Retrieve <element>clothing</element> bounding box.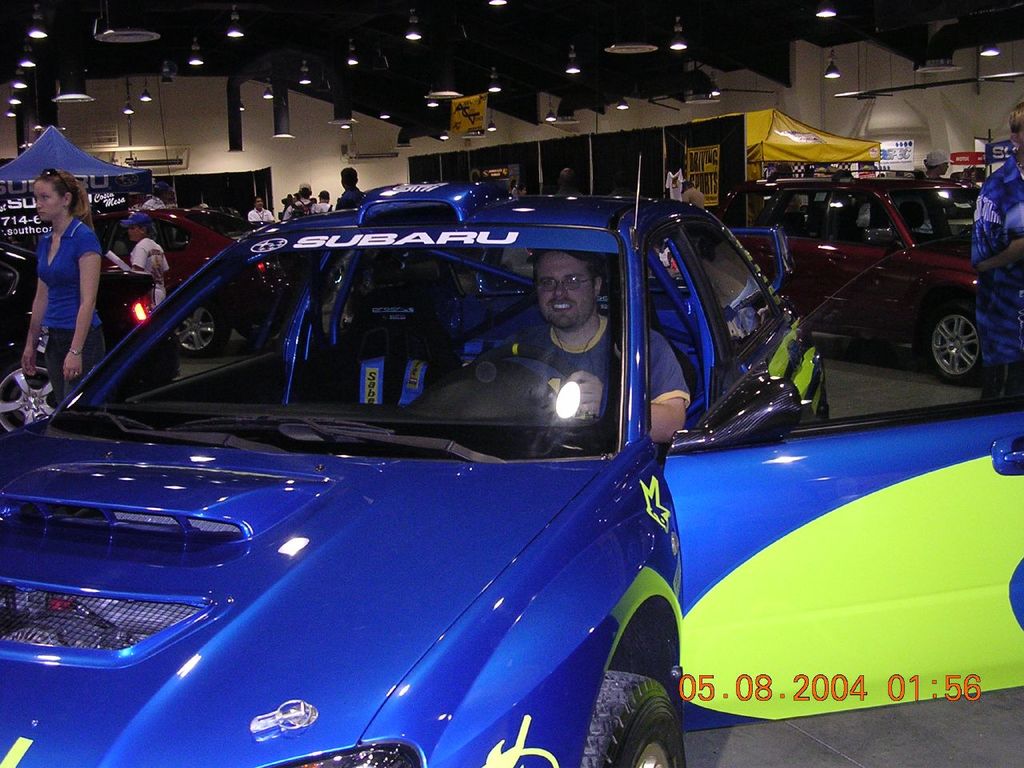
Bounding box: [286,202,310,222].
